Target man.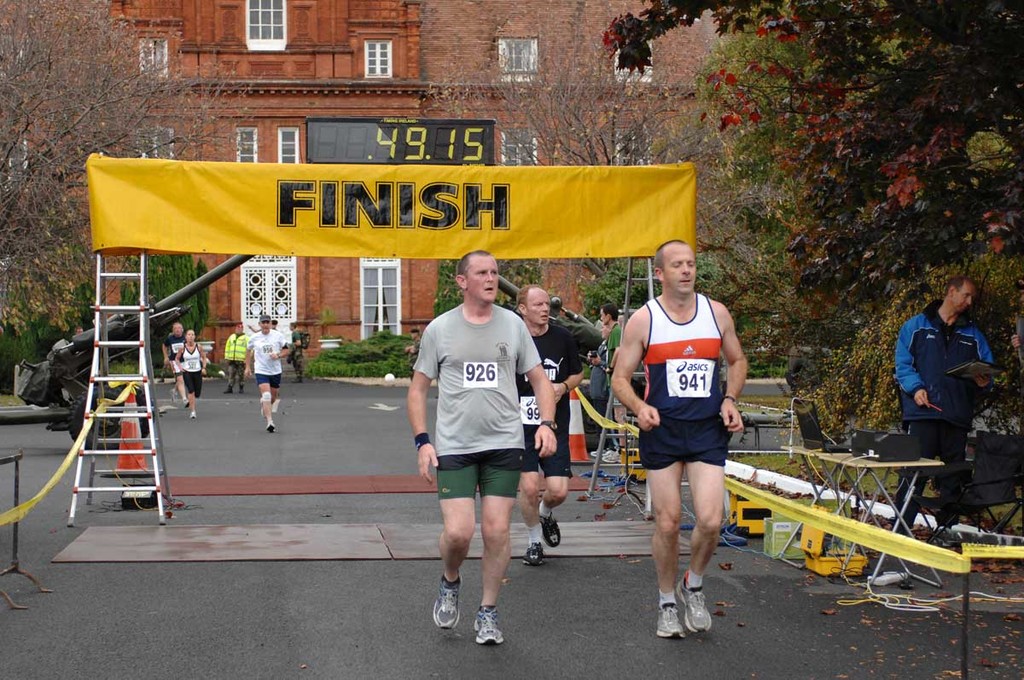
Target region: rect(587, 328, 612, 450).
